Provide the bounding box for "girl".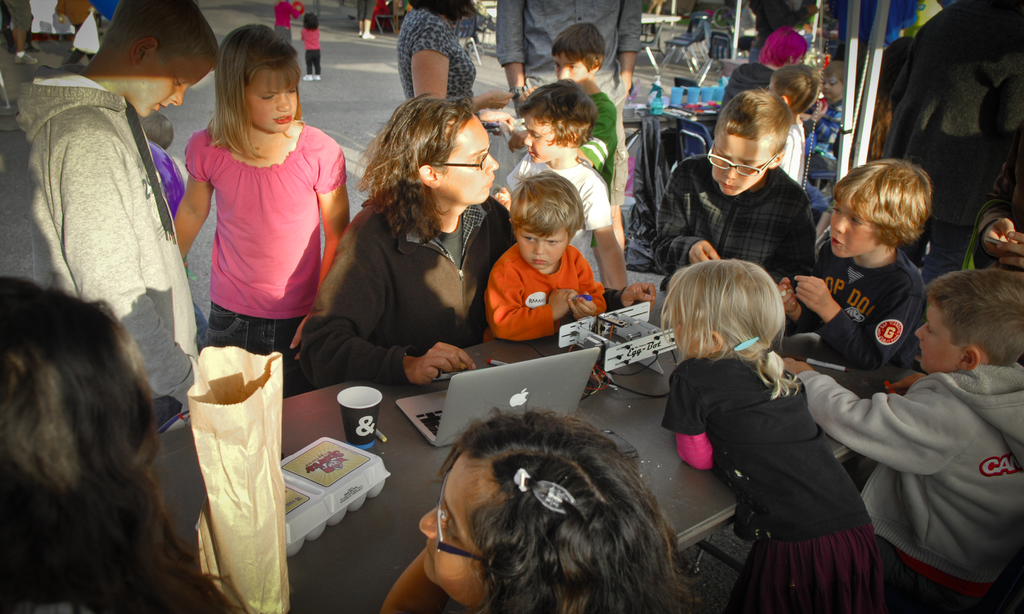
Rect(656, 259, 886, 613).
